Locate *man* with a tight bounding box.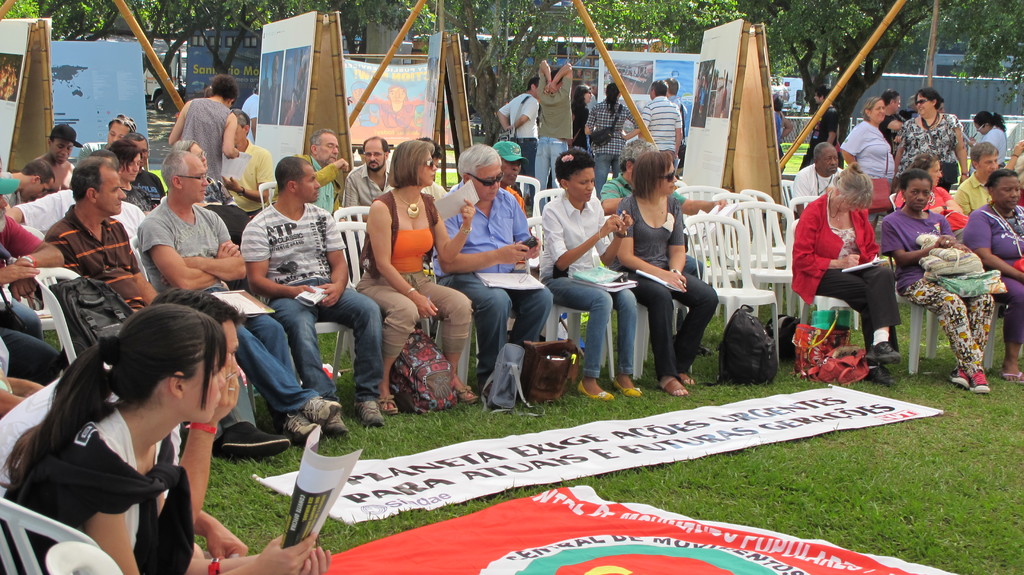
[40,156,156,319].
